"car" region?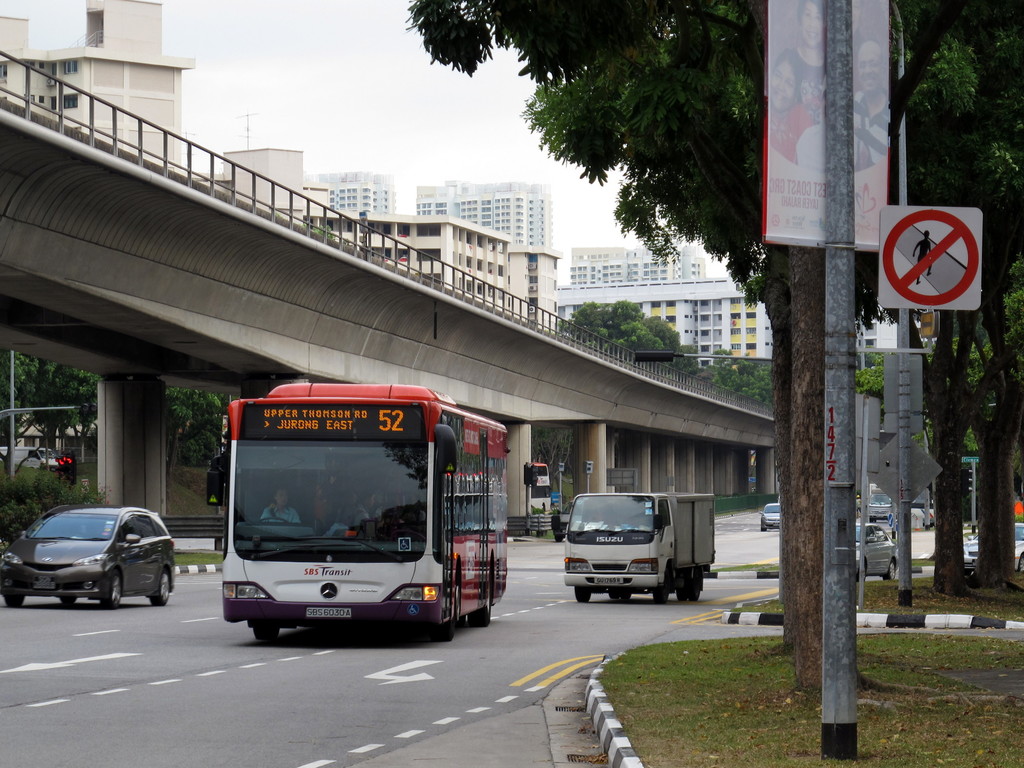
{"x1": 762, "y1": 497, "x2": 783, "y2": 529}
